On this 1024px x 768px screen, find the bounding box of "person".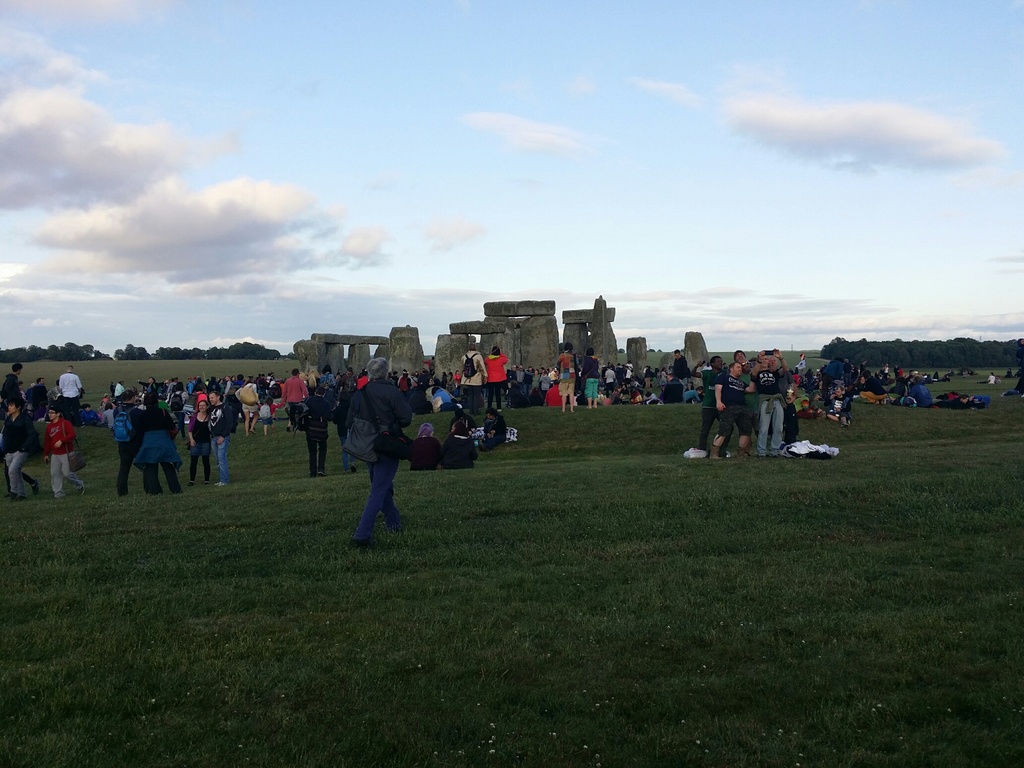
Bounding box: BBox(481, 406, 497, 449).
